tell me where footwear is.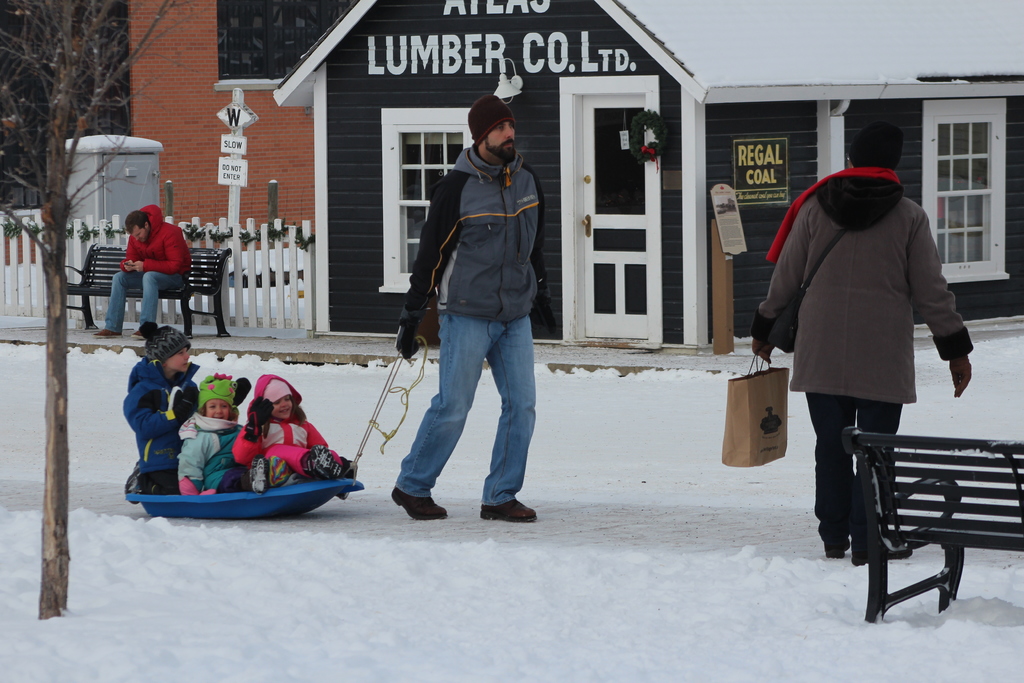
footwear is at 477:497:539:523.
